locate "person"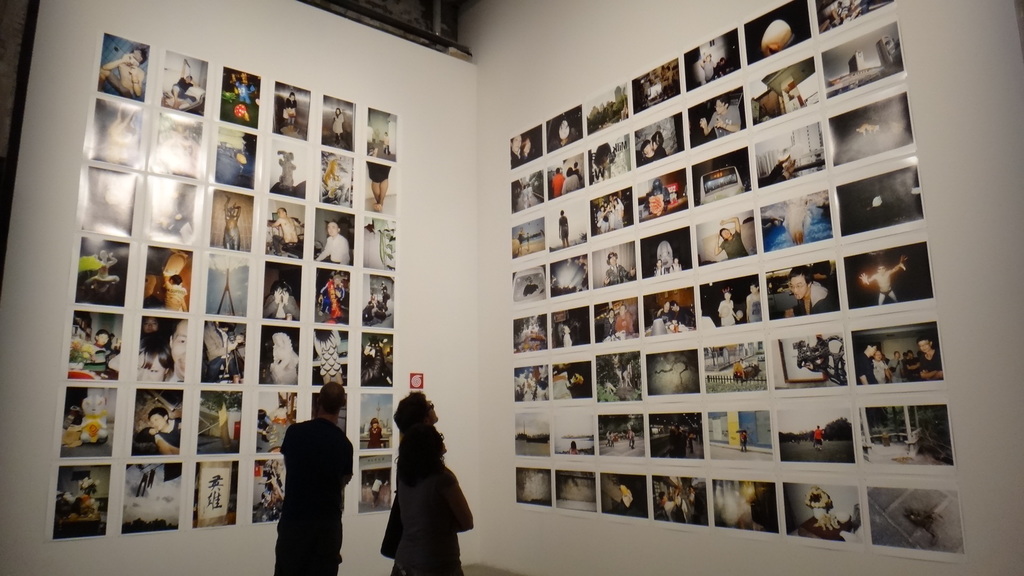
BBox(388, 422, 476, 575)
